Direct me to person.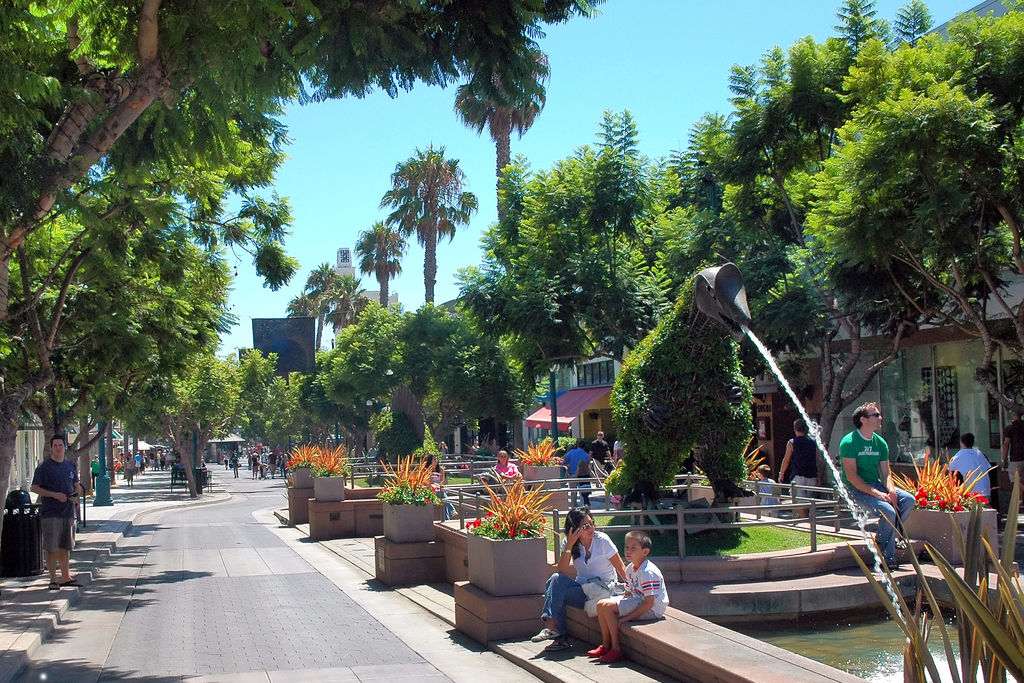
Direction: (89,452,102,495).
